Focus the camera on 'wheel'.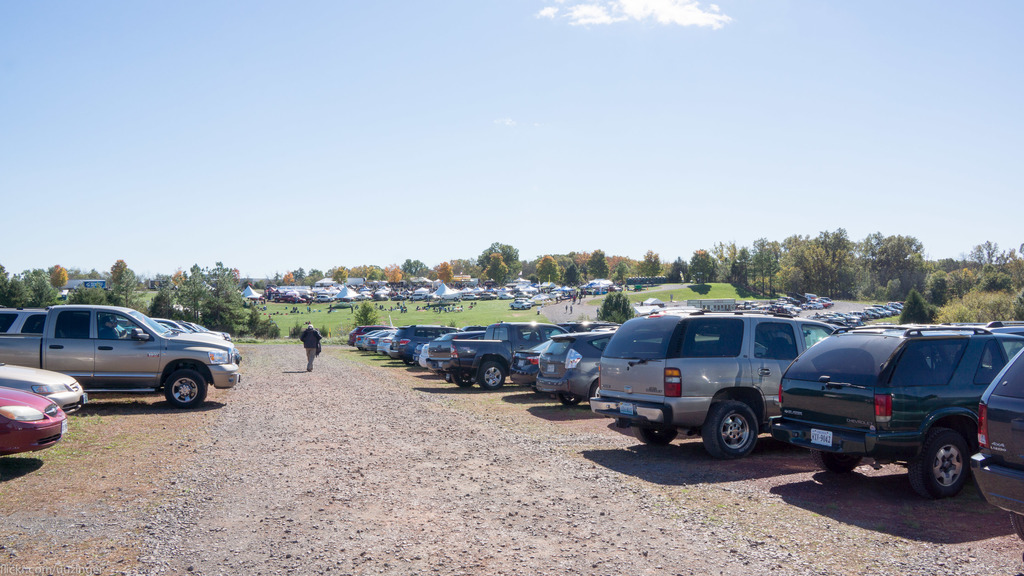
Focus region: 449,371,483,390.
